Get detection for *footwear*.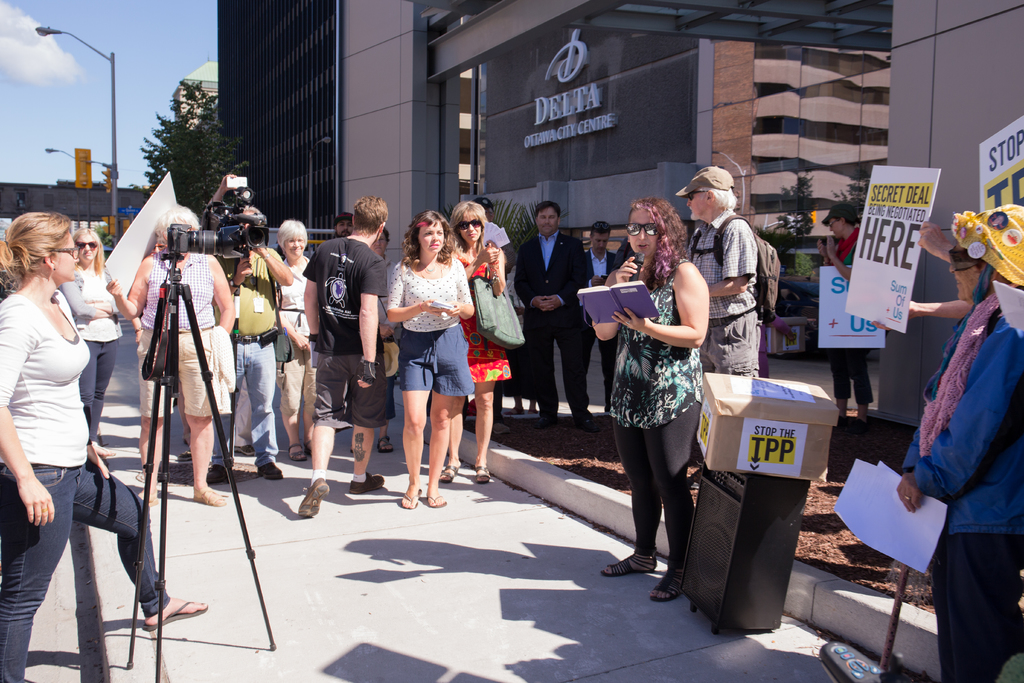
Detection: select_region(426, 492, 449, 506).
